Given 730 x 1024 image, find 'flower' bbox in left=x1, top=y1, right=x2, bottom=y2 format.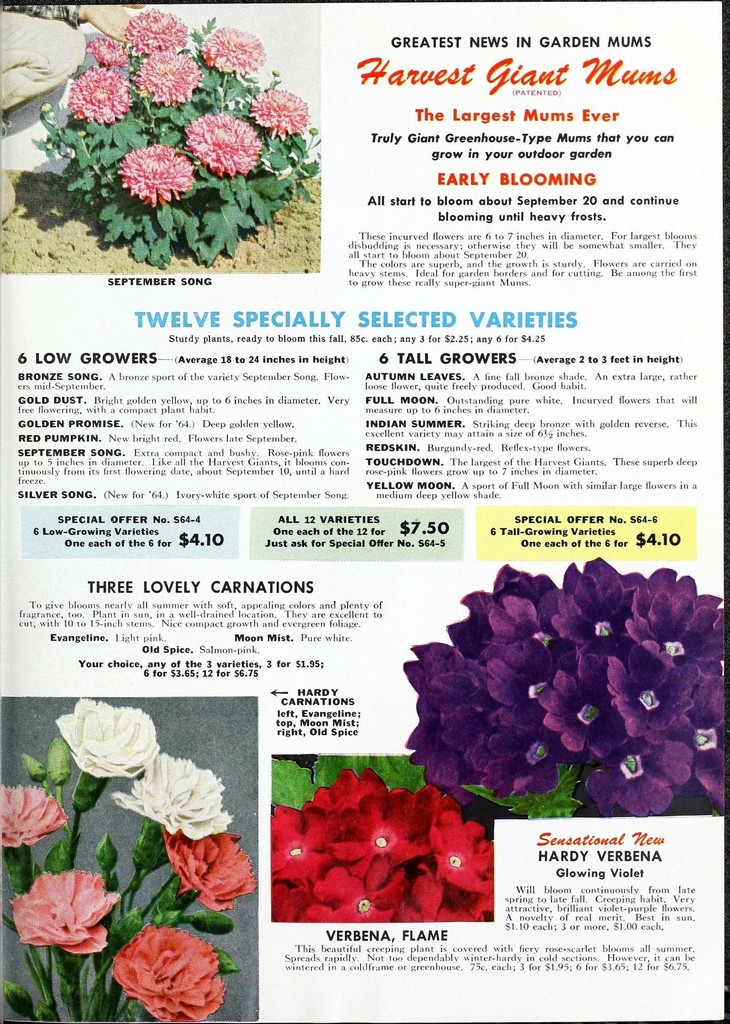
left=197, top=110, right=260, bottom=173.
